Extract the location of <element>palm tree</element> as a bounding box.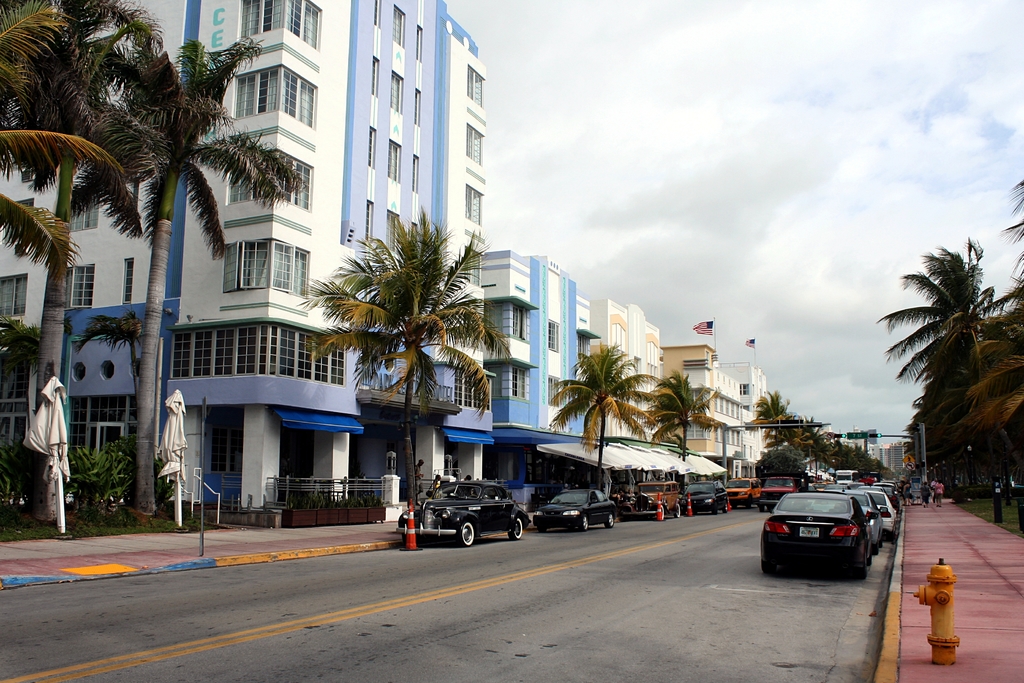
(546, 339, 662, 493).
